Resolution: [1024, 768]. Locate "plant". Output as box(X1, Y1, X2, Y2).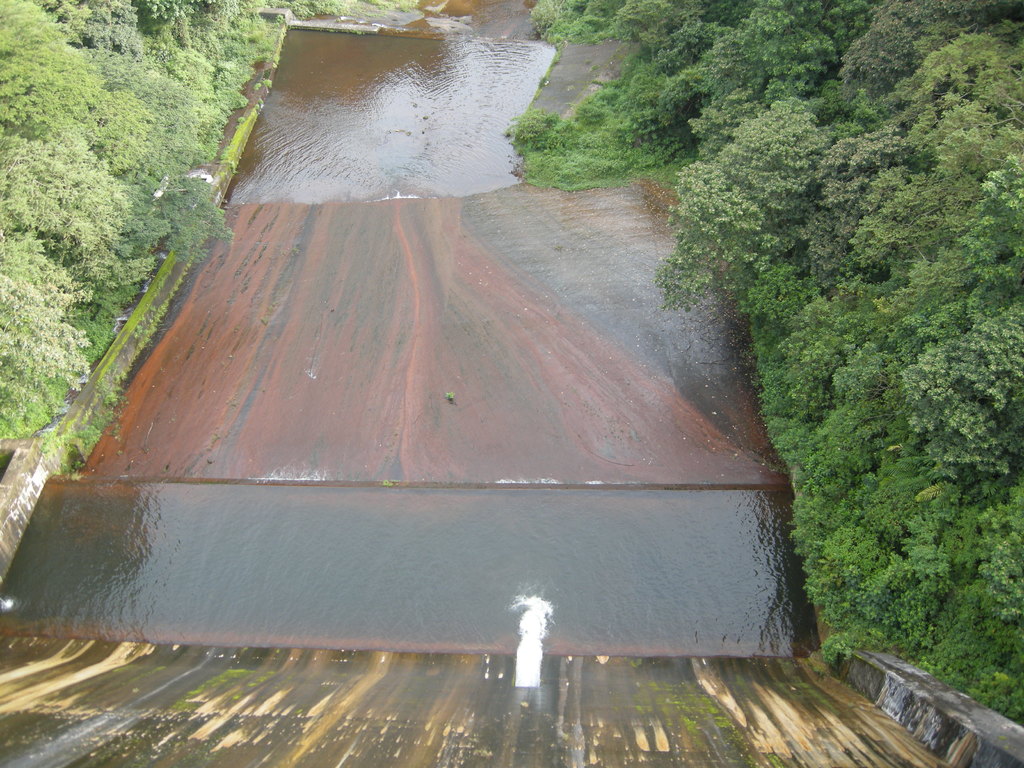
box(584, 73, 622, 103).
